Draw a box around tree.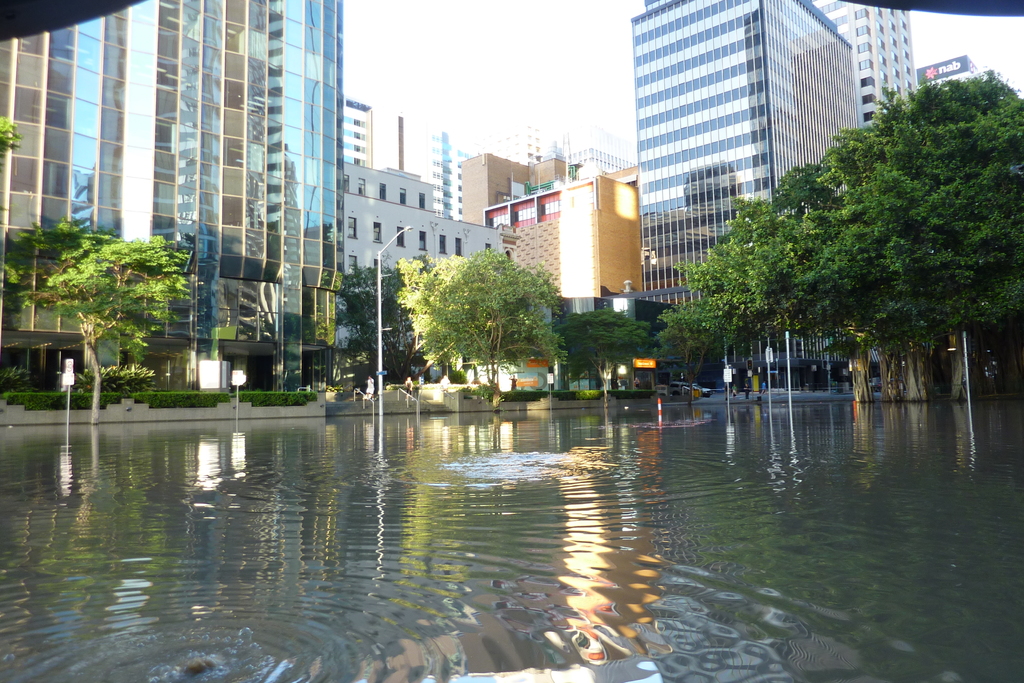
(18,196,195,396).
